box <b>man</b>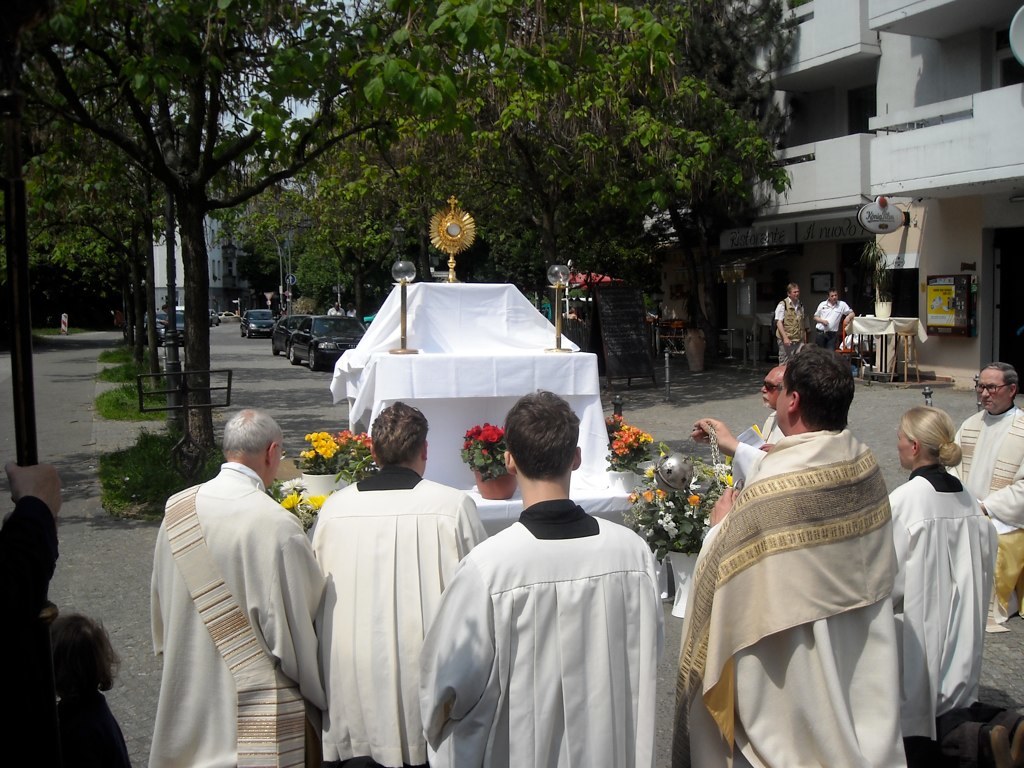
pyautogui.locateOnScreen(303, 404, 478, 767)
